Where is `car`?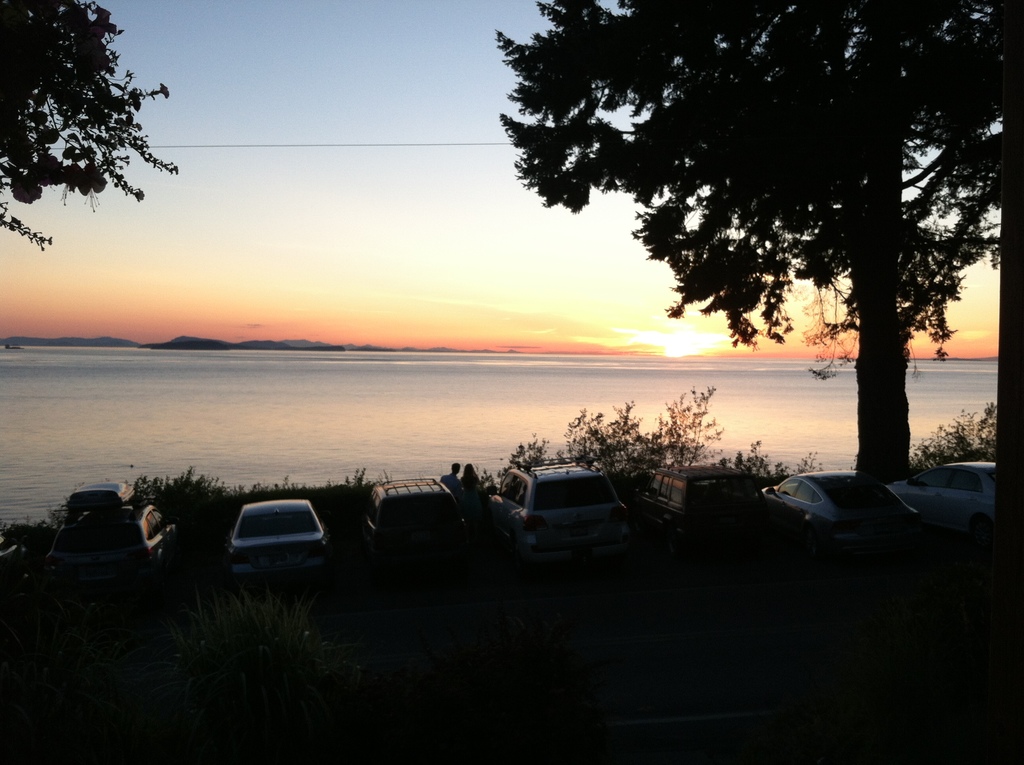
locate(892, 461, 996, 535).
